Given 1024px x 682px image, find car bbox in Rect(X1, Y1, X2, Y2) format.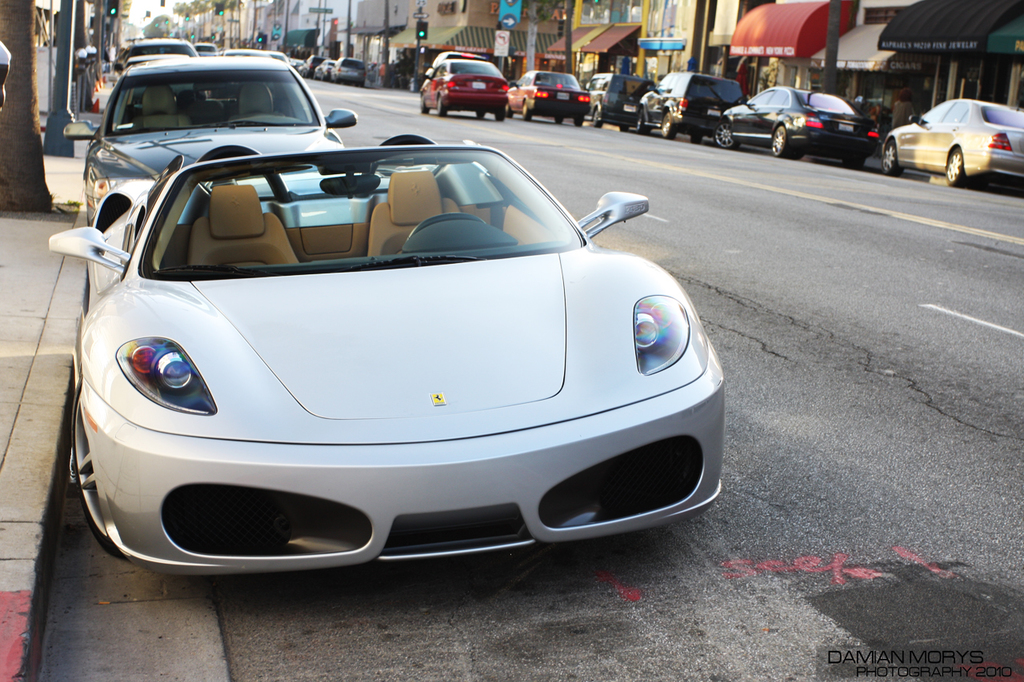
Rect(47, 99, 734, 582).
